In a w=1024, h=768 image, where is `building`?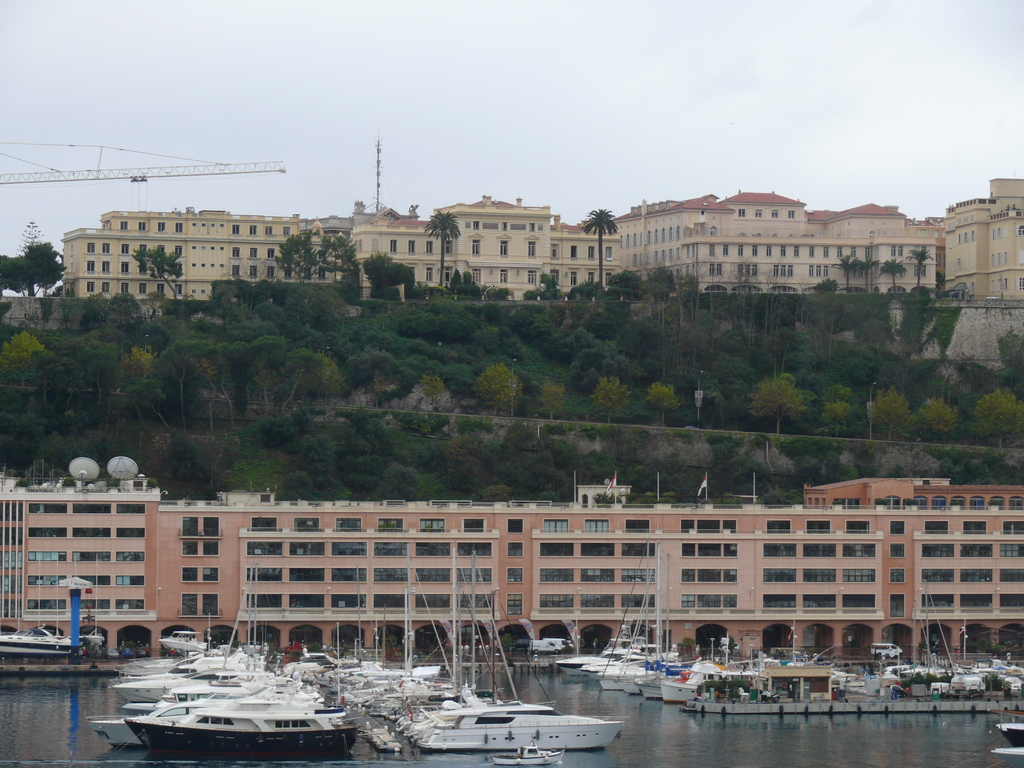
Rect(0, 476, 1023, 665).
